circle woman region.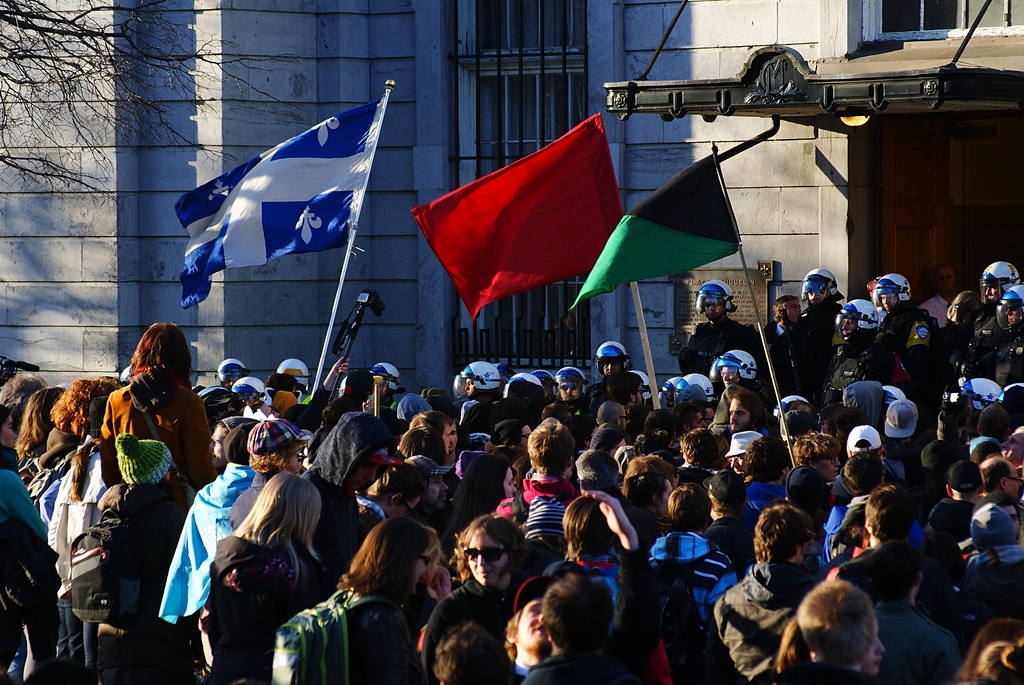
Region: [x1=428, y1=519, x2=535, y2=672].
